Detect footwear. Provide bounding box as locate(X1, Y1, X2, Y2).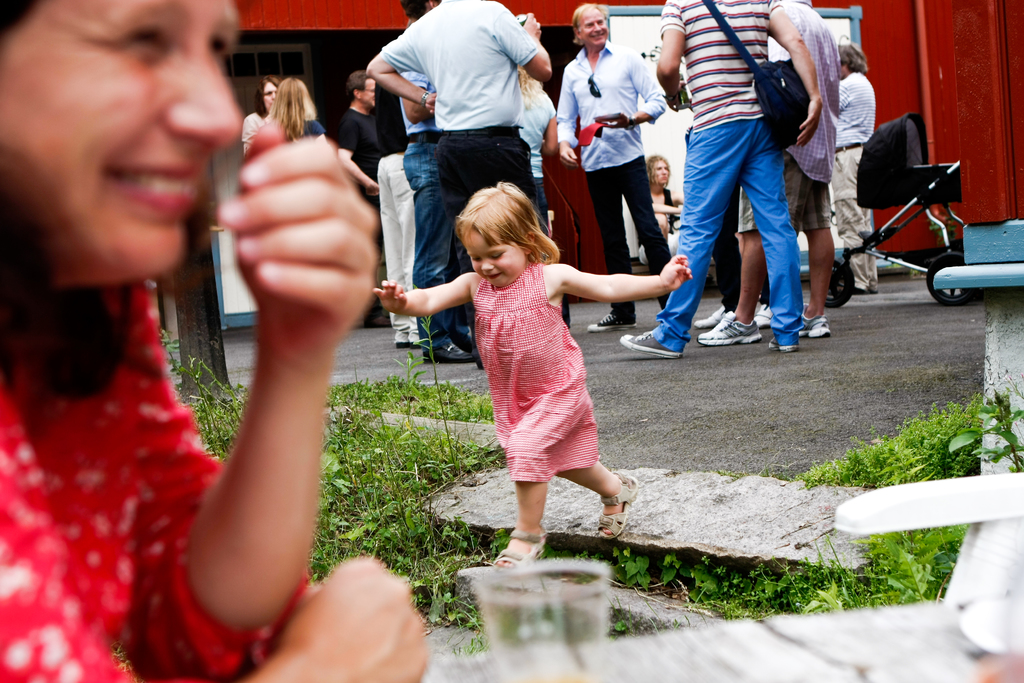
locate(695, 312, 760, 346).
